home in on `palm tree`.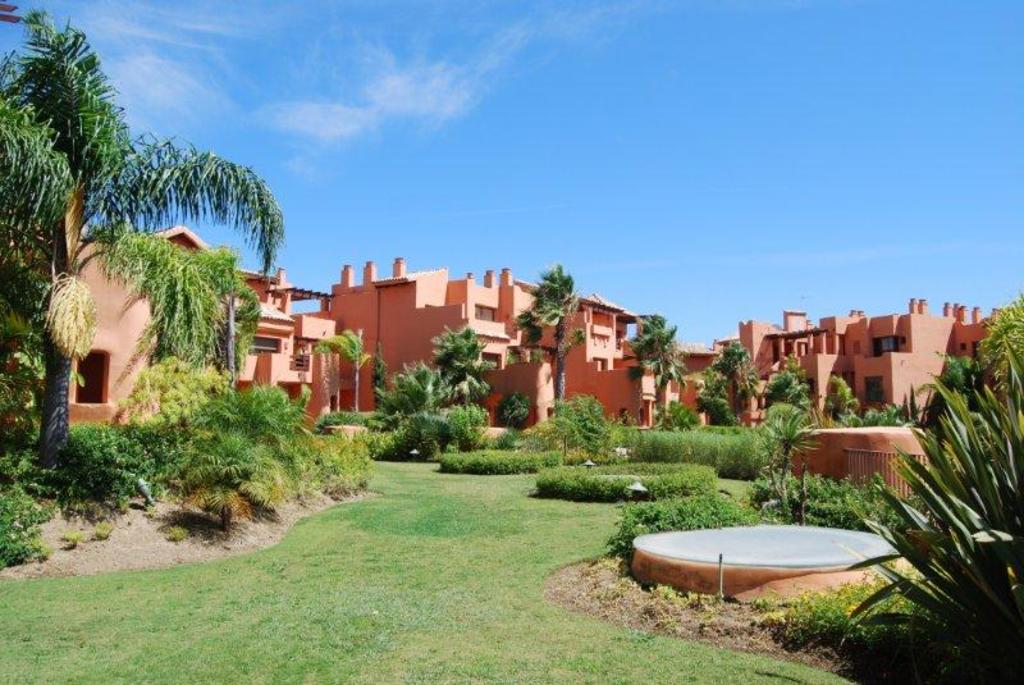
Homed in at l=842, t=341, r=1023, b=684.
